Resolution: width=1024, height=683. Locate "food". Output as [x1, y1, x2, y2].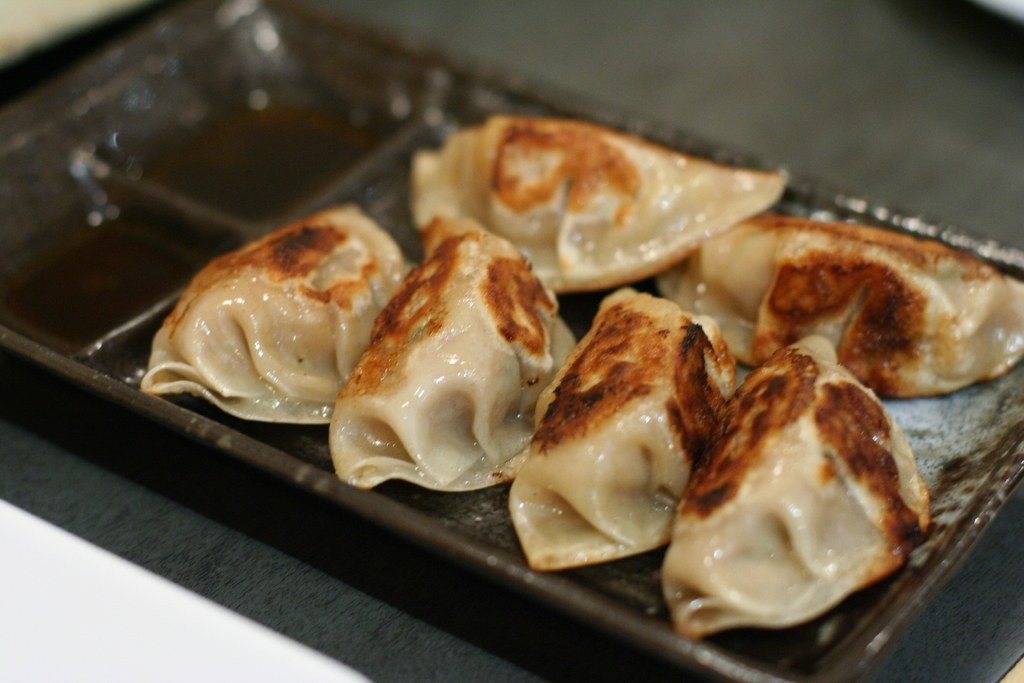
[706, 210, 1018, 394].
